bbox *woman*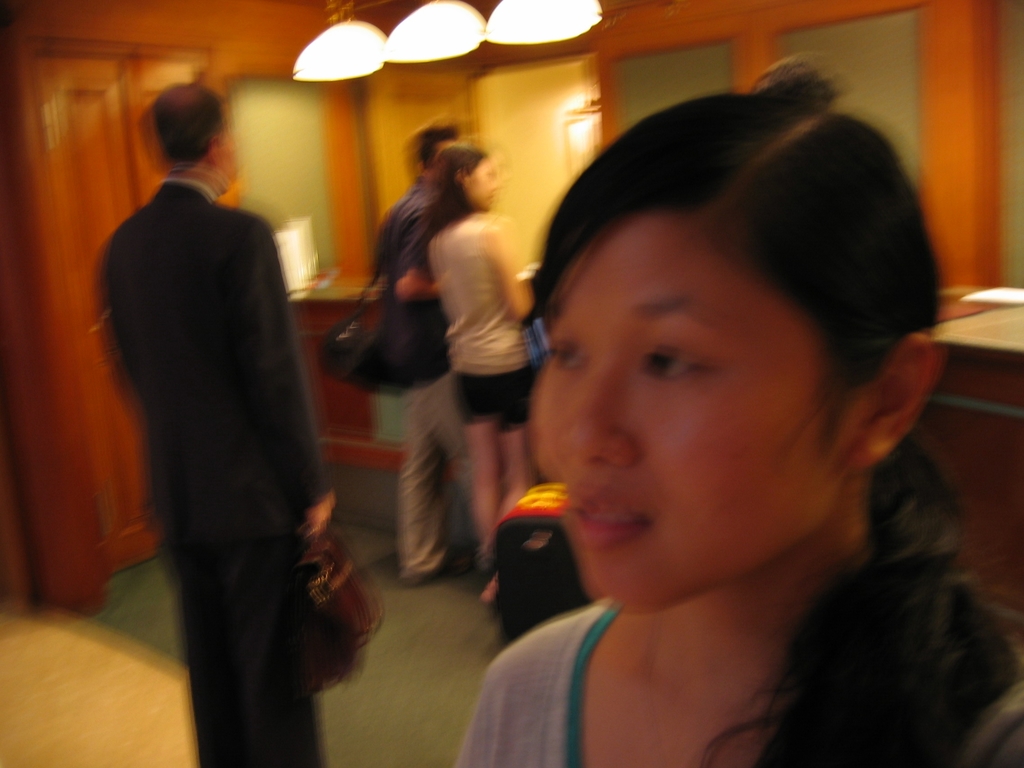
<region>415, 140, 572, 572</region>
